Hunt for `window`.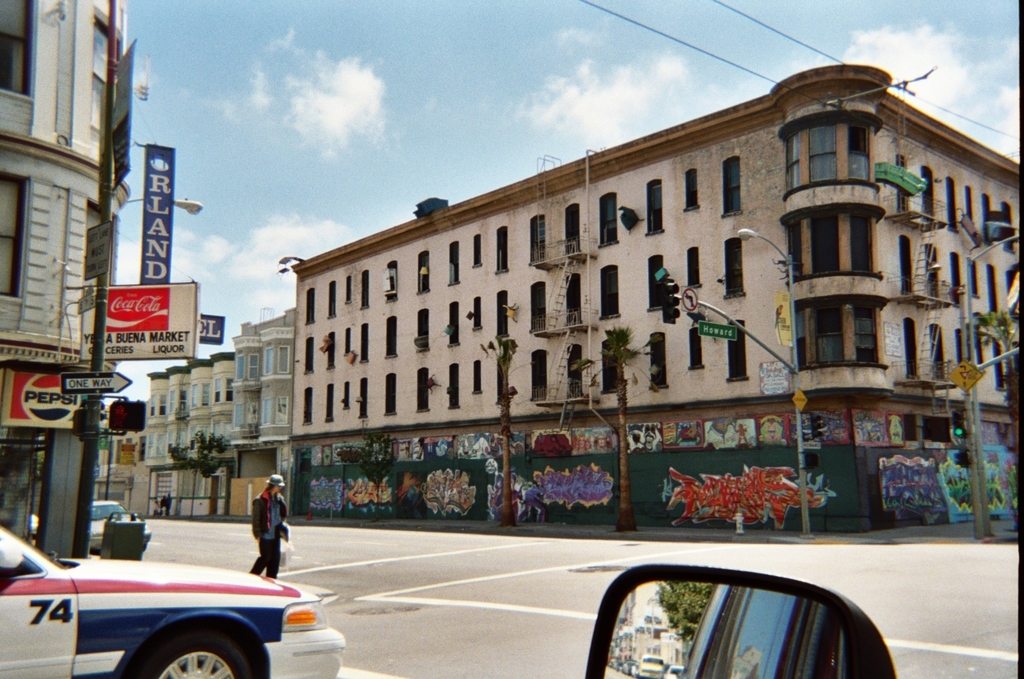
Hunted down at select_region(304, 284, 315, 323).
